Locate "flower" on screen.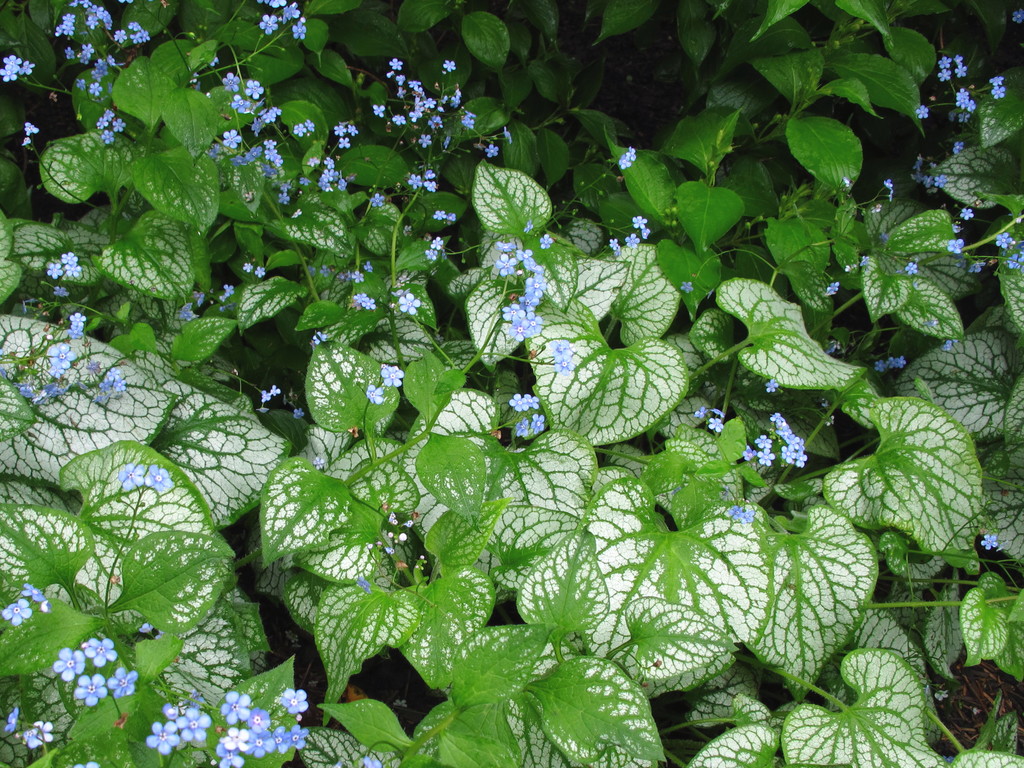
On screen at locate(822, 338, 838, 359).
